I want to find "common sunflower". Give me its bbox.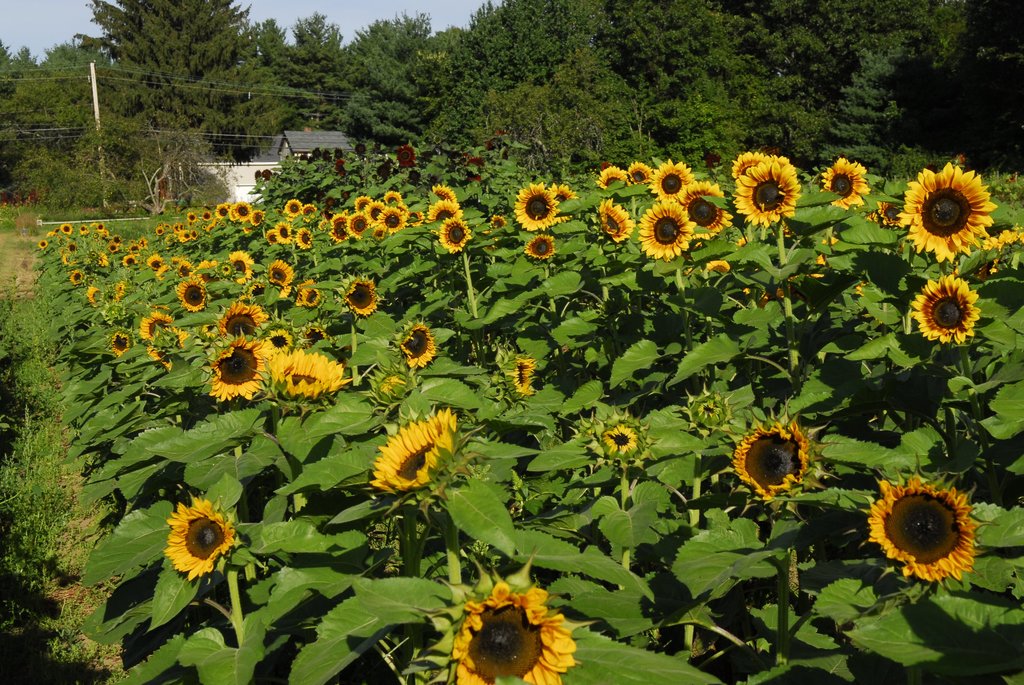
[x1=525, y1=228, x2=556, y2=255].
